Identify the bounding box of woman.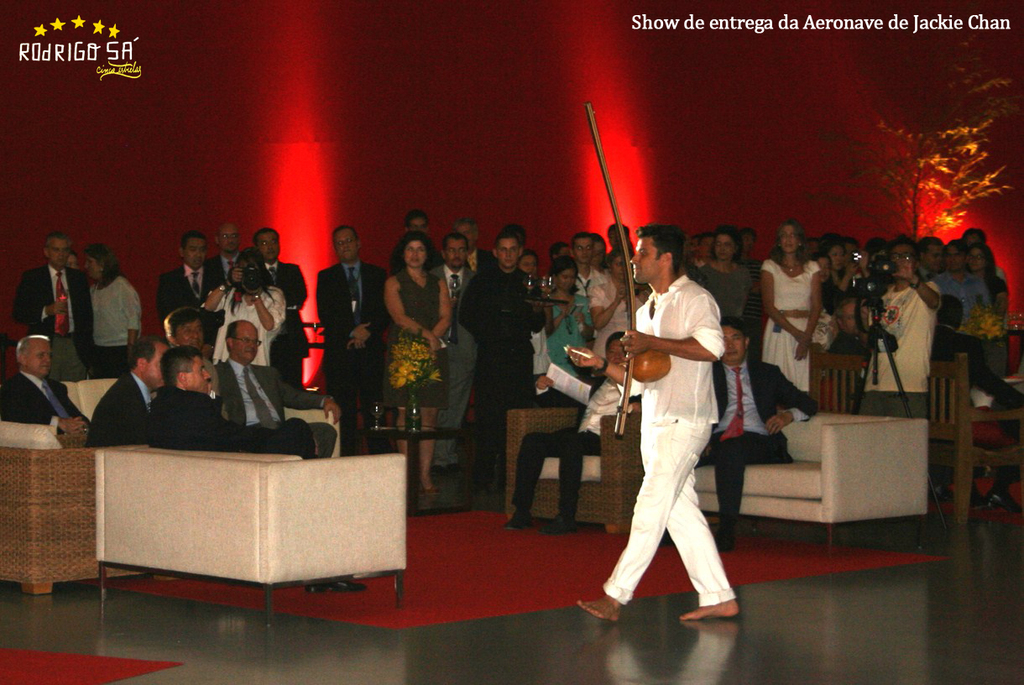
detection(584, 252, 650, 369).
